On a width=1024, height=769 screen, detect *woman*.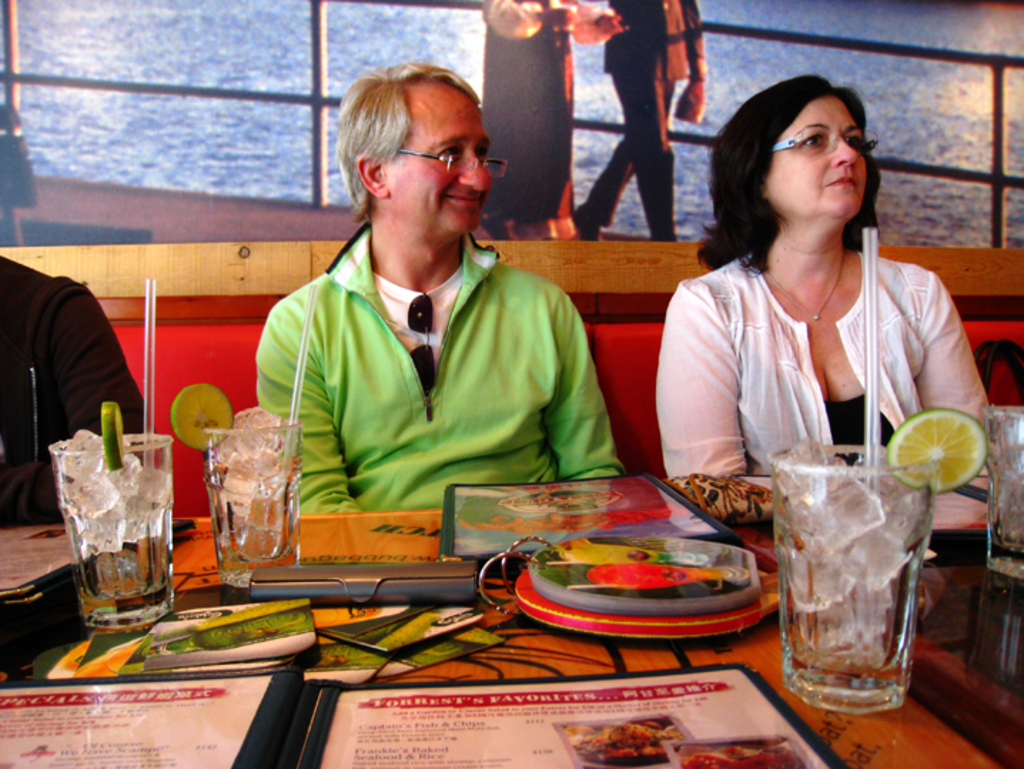
l=652, t=84, r=976, b=541.
